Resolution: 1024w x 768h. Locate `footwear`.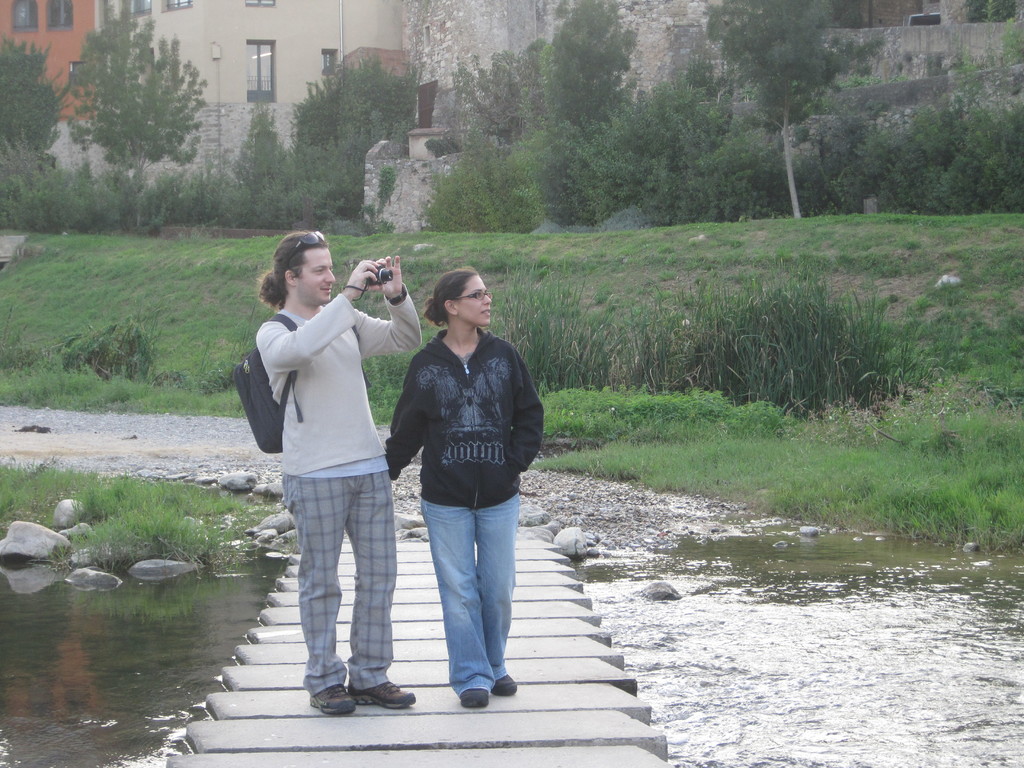
detection(490, 673, 521, 697).
